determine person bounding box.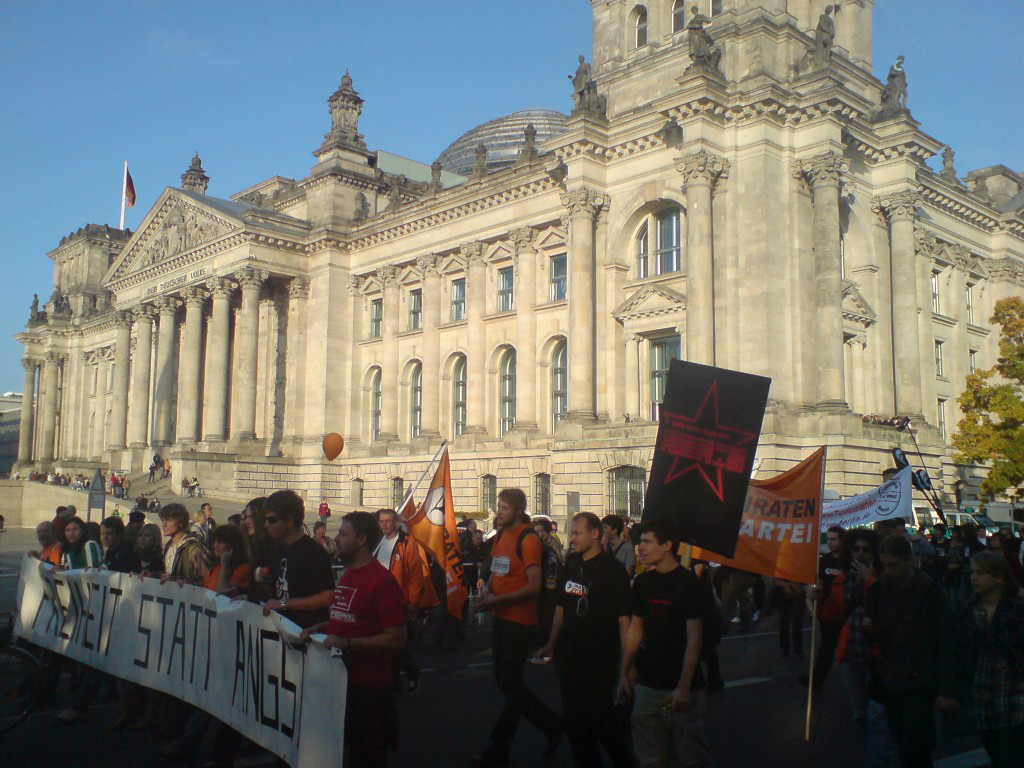
Determined: (241,494,276,559).
